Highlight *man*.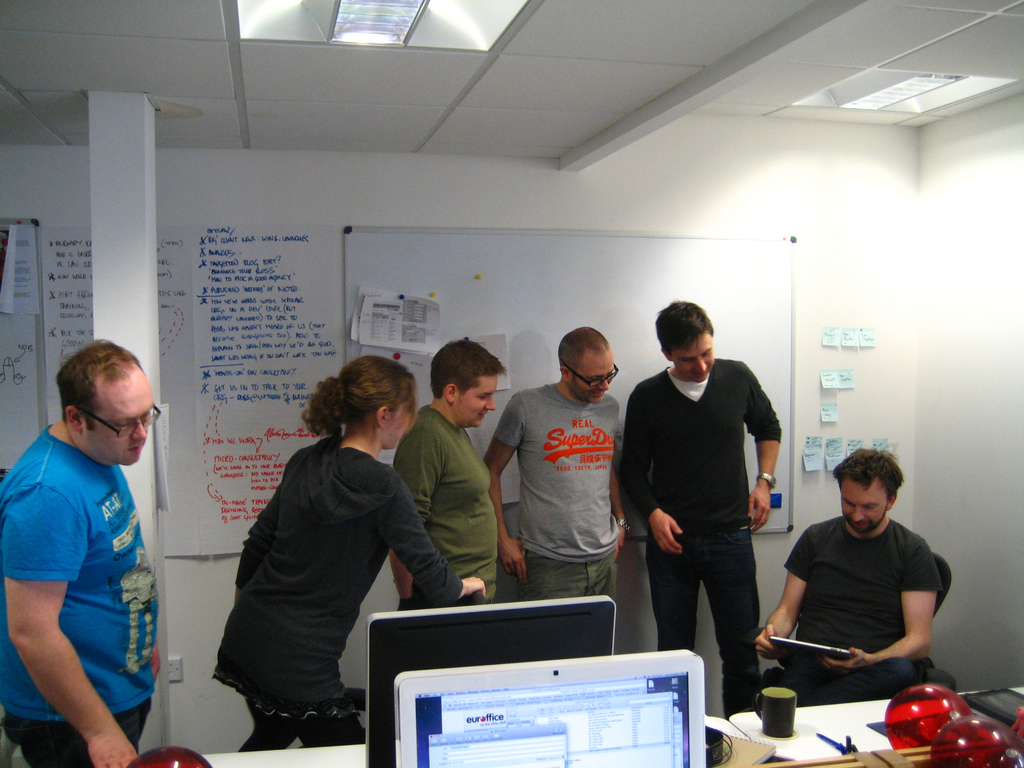
Highlighted region: [left=0, top=338, right=161, bottom=767].
